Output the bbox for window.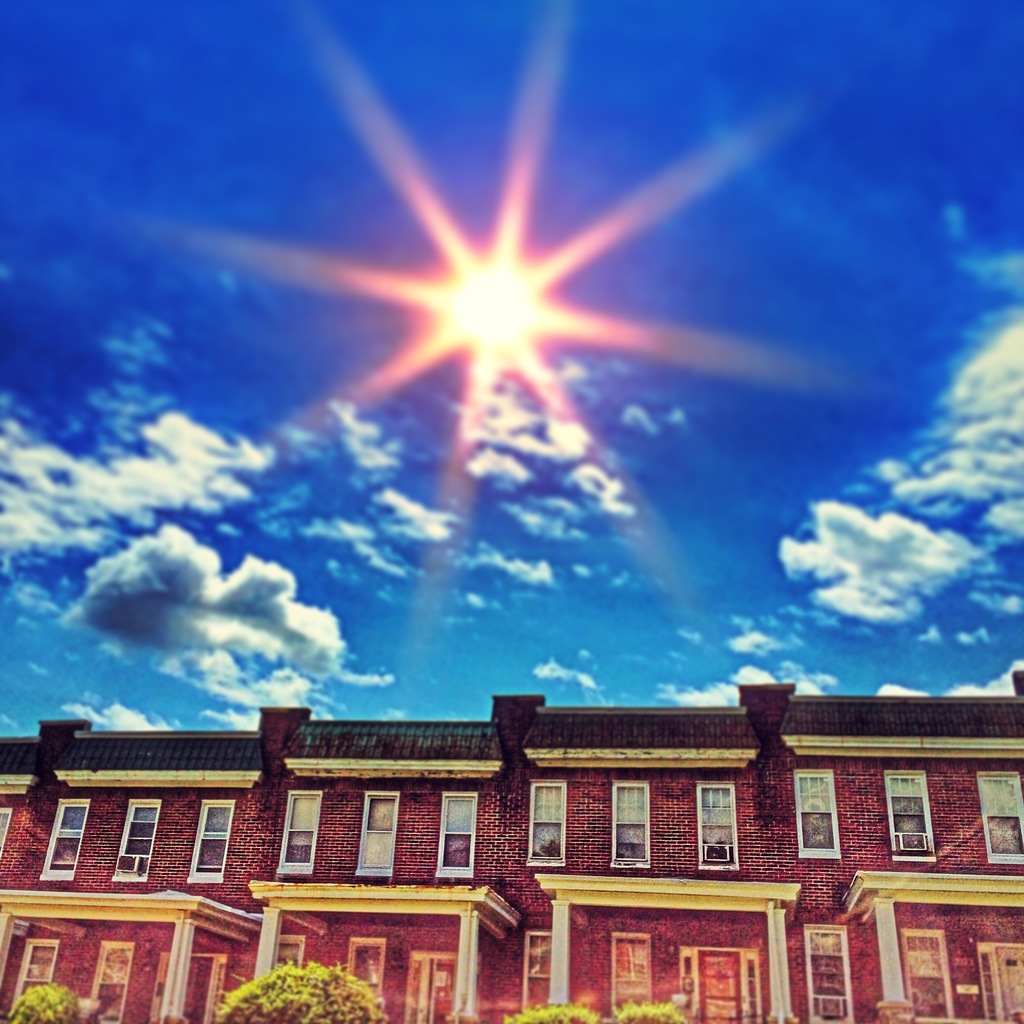
select_region(981, 769, 1023, 870).
